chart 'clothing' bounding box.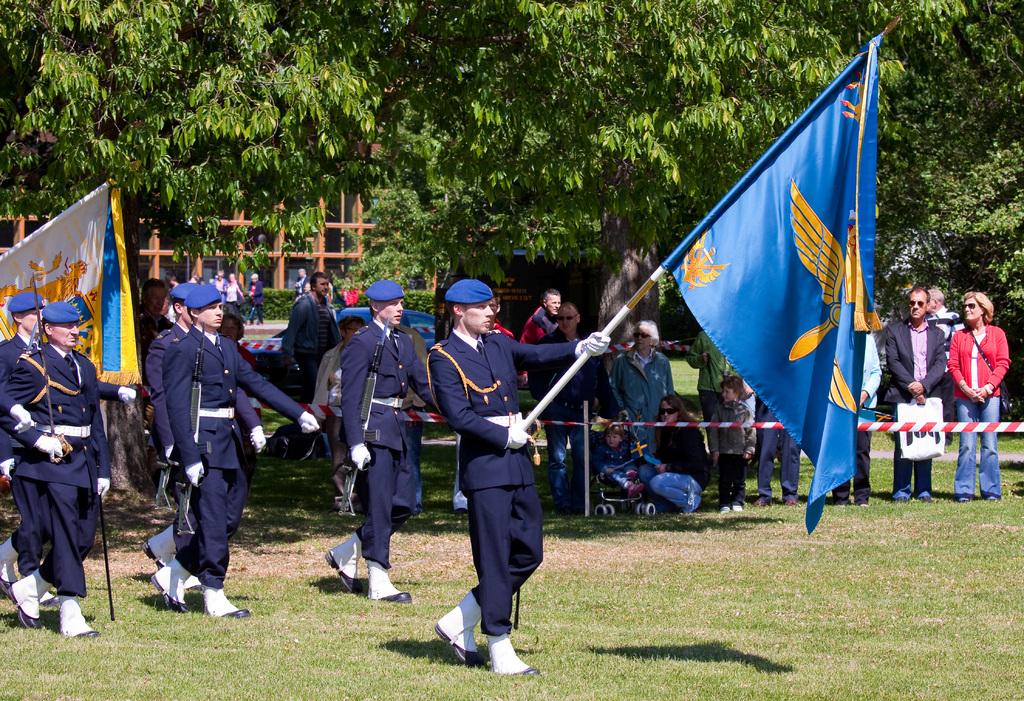
Charted: select_region(518, 302, 559, 377).
